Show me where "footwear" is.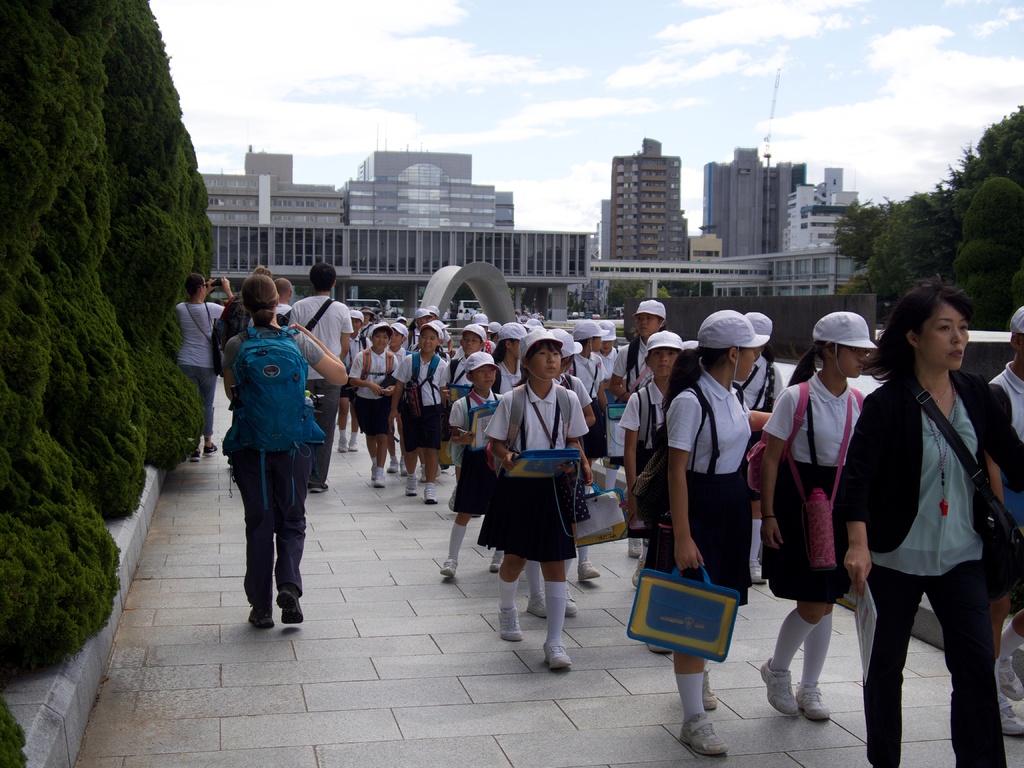
"footwear" is at x1=189, y1=447, x2=202, y2=459.
